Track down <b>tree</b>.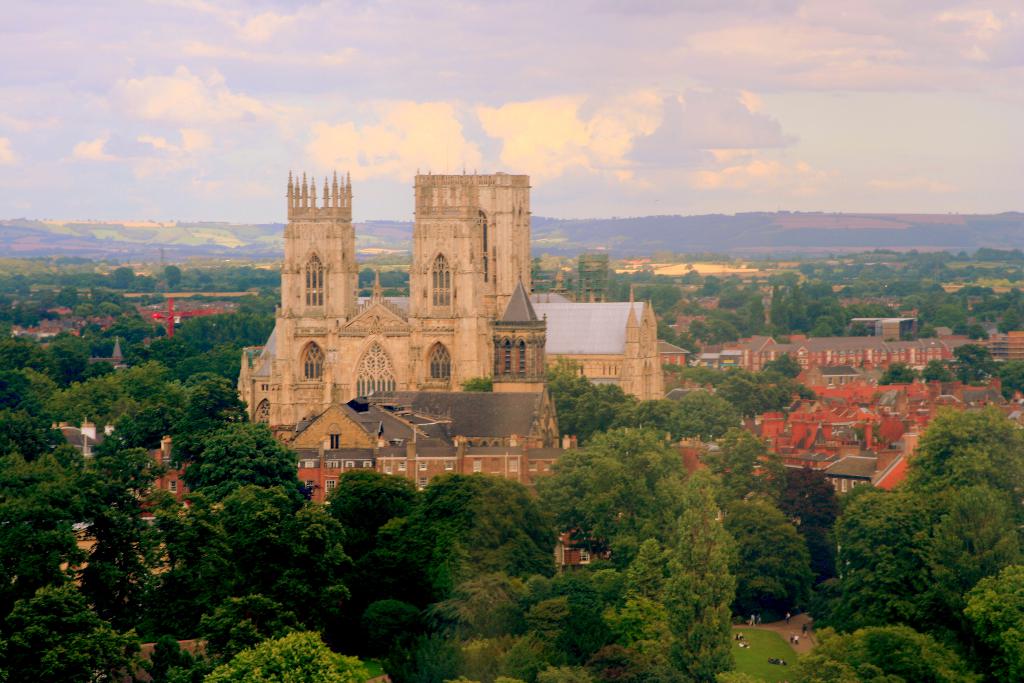
Tracked to left=528, top=427, right=683, bottom=555.
